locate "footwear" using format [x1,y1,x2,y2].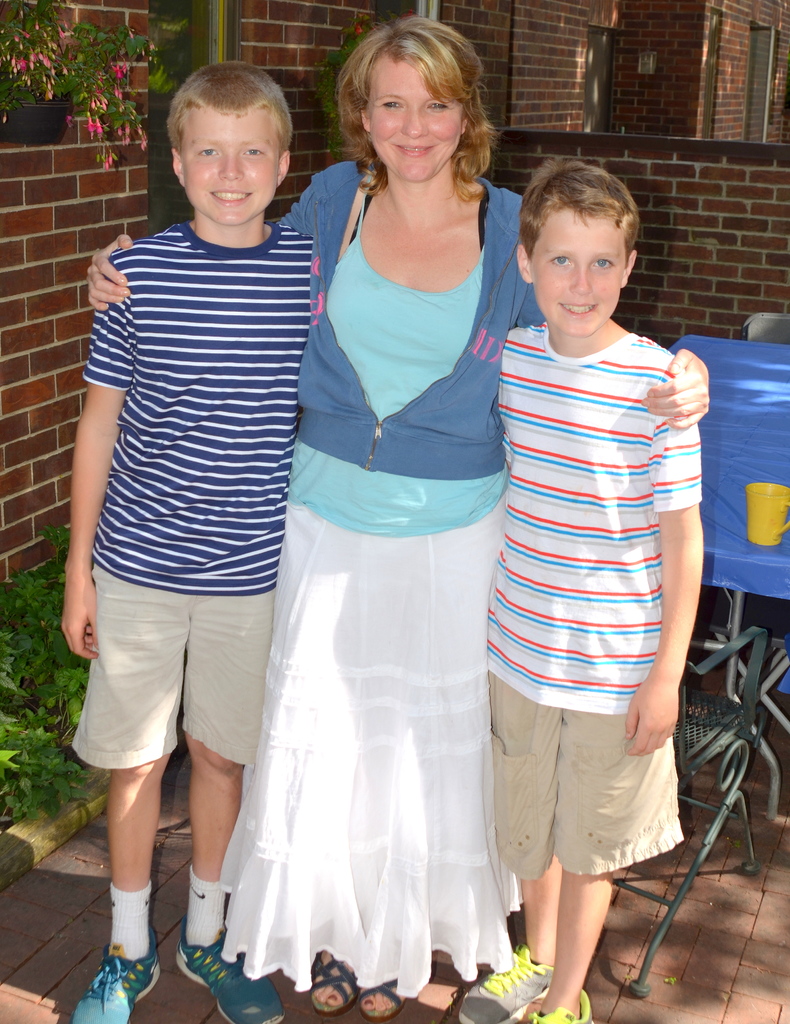
[168,920,260,1023].
